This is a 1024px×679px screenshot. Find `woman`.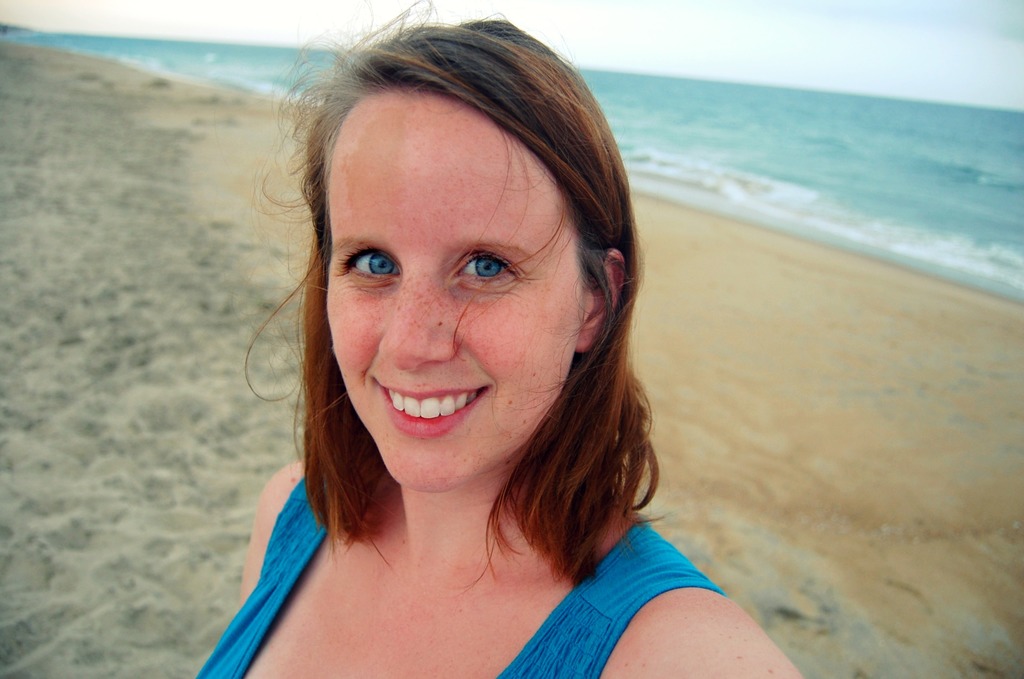
Bounding box: bbox(173, 43, 835, 678).
